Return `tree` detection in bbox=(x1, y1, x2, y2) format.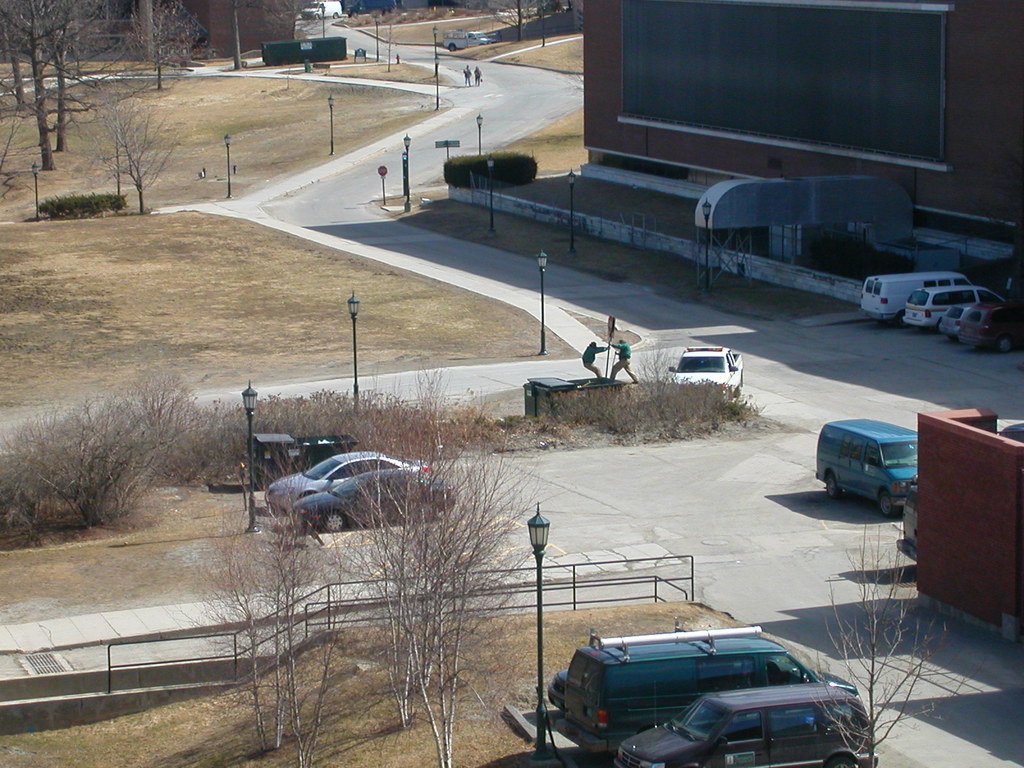
bbox=(121, 0, 230, 100).
